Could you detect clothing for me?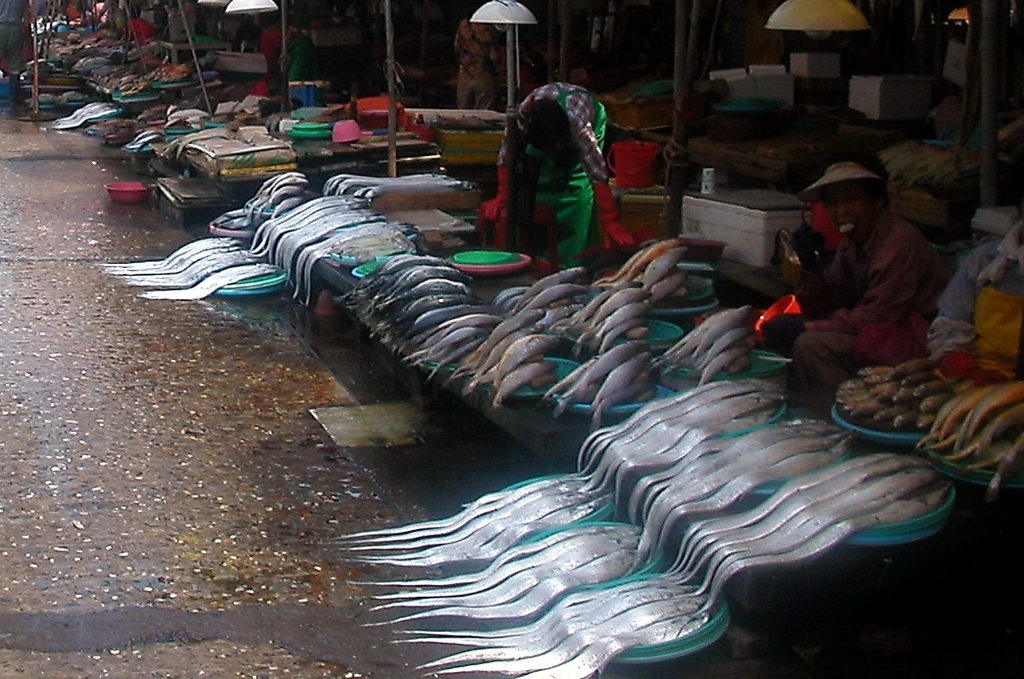
Detection result: (497, 84, 608, 271).
